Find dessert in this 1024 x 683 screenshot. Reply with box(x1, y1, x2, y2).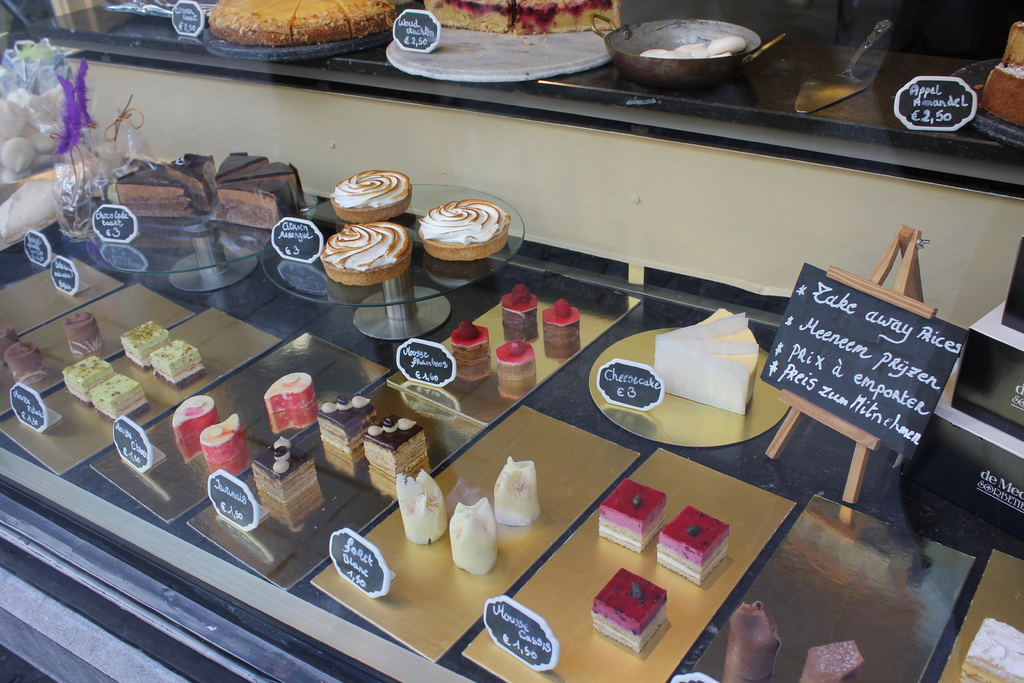
box(67, 308, 103, 359).
